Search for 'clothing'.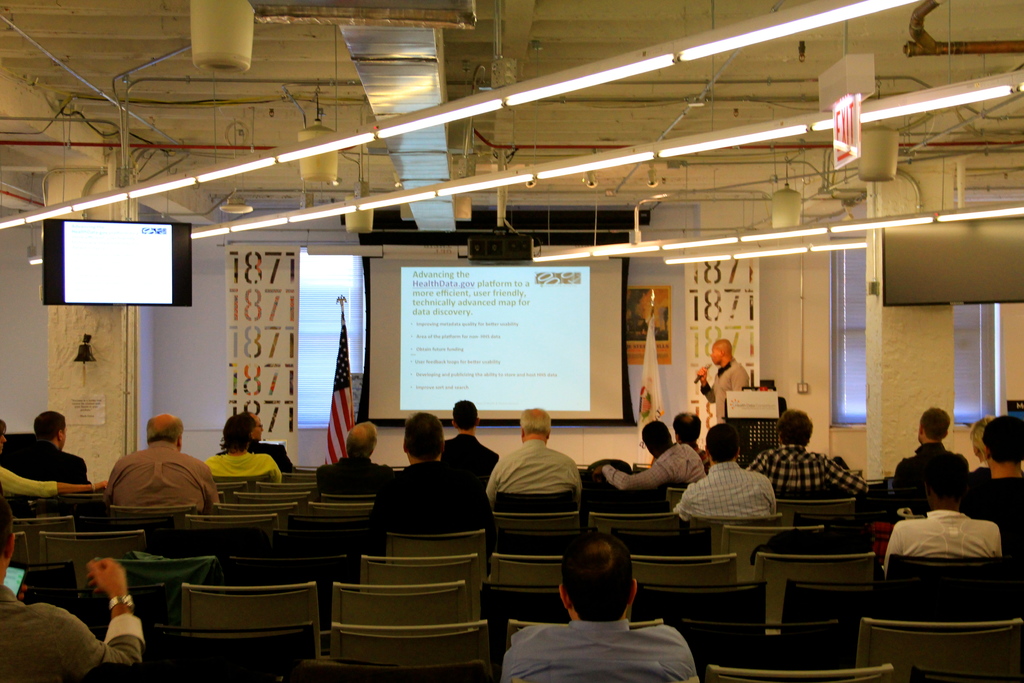
Found at [x1=671, y1=461, x2=779, y2=523].
